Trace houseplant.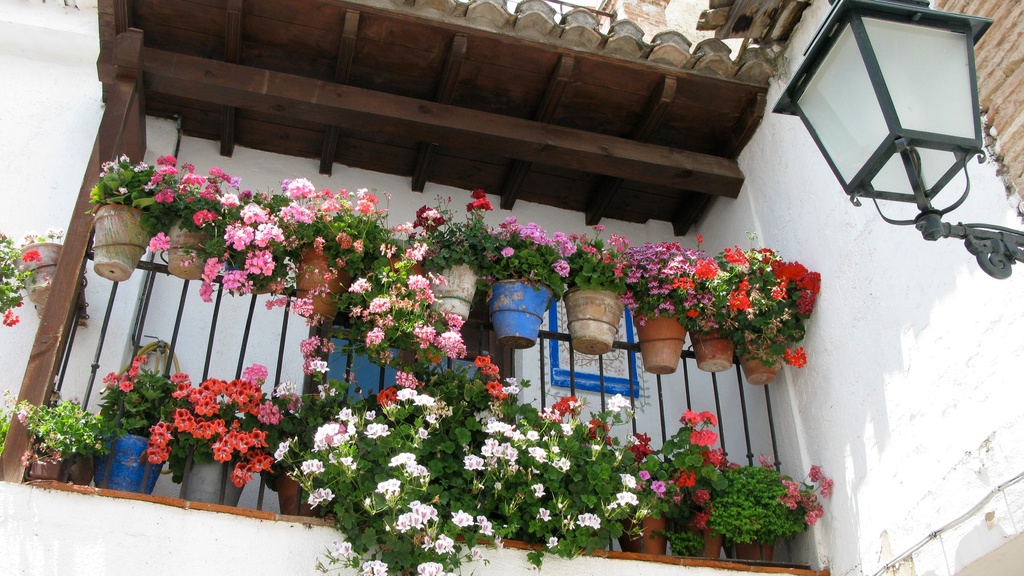
Traced to bbox=(150, 382, 273, 497).
